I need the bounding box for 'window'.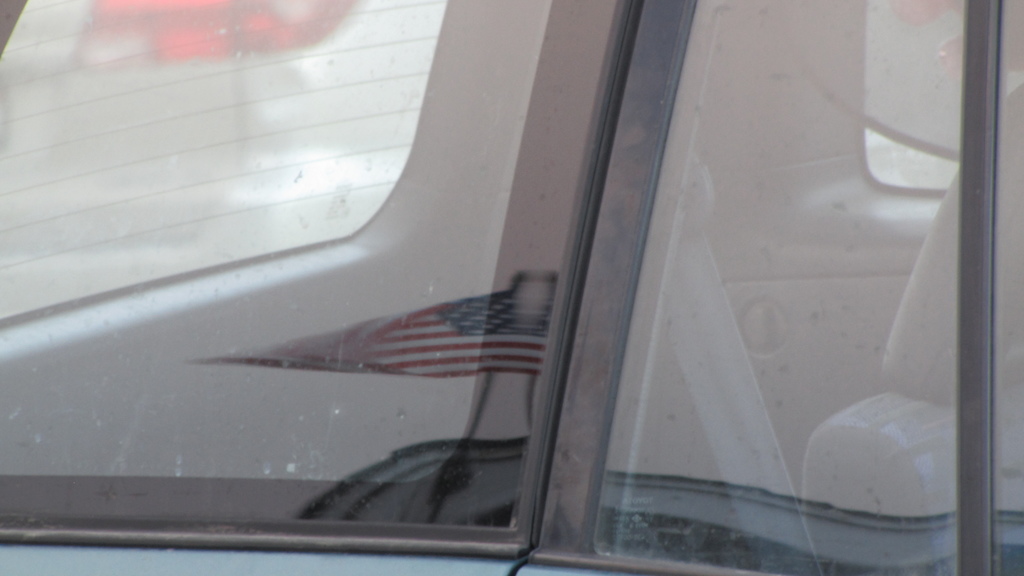
Here it is: (x1=0, y1=13, x2=1023, y2=558).
